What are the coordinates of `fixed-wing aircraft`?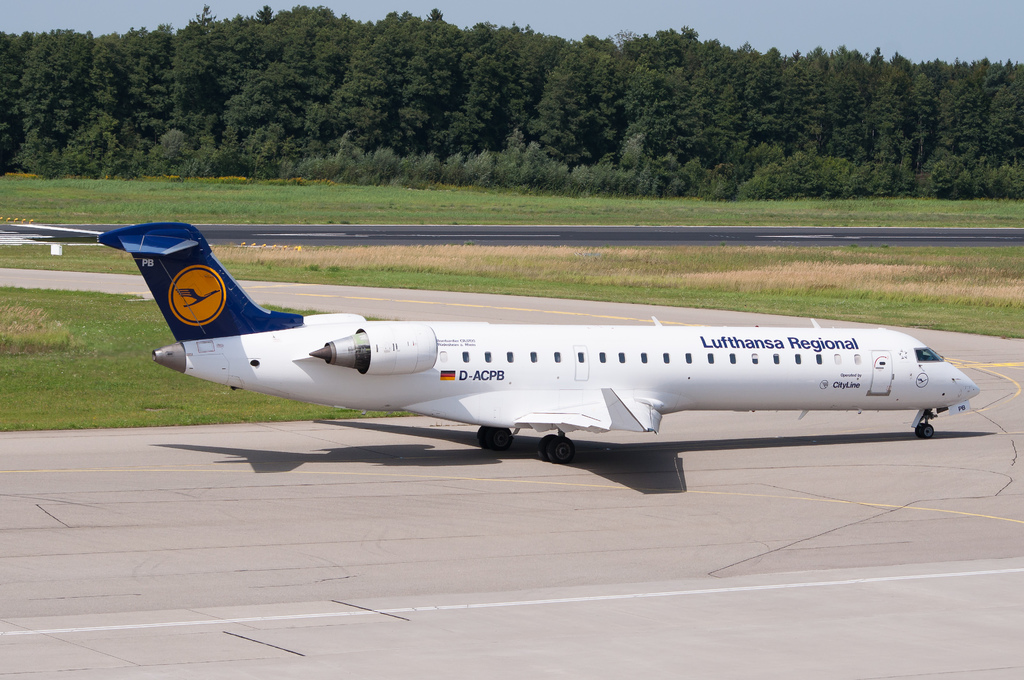
[89,213,977,460].
